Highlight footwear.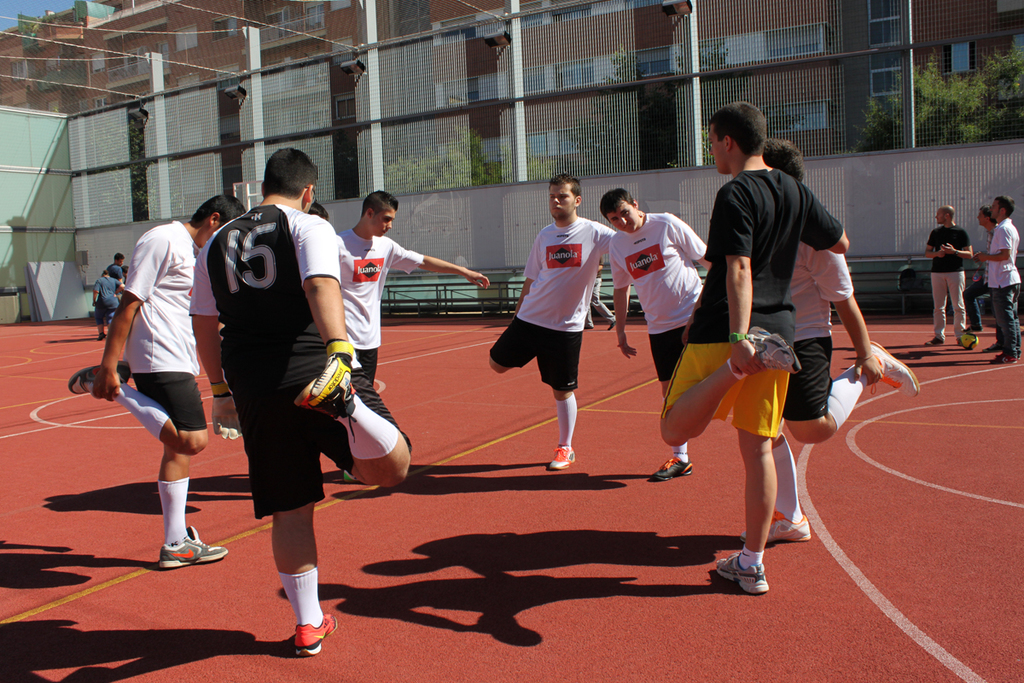
Highlighted region: <box>926,338,941,347</box>.
